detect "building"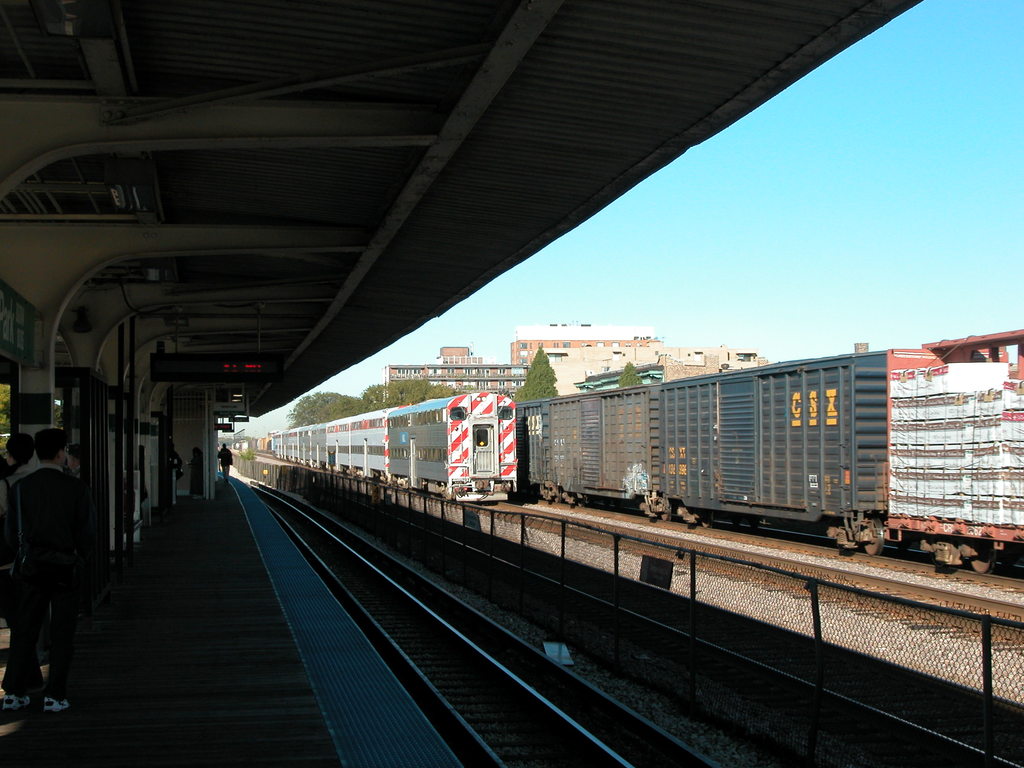
x1=552 y1=347 x2=758 y2=397
